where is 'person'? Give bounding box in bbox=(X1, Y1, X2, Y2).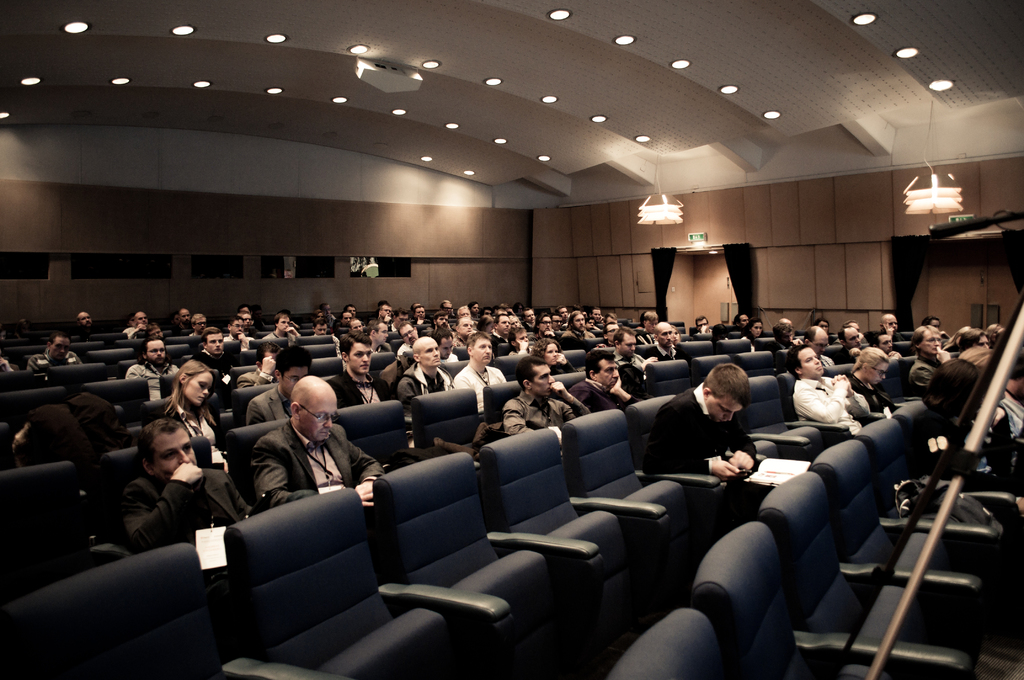
bbox=(244, 345, 310, 421).
